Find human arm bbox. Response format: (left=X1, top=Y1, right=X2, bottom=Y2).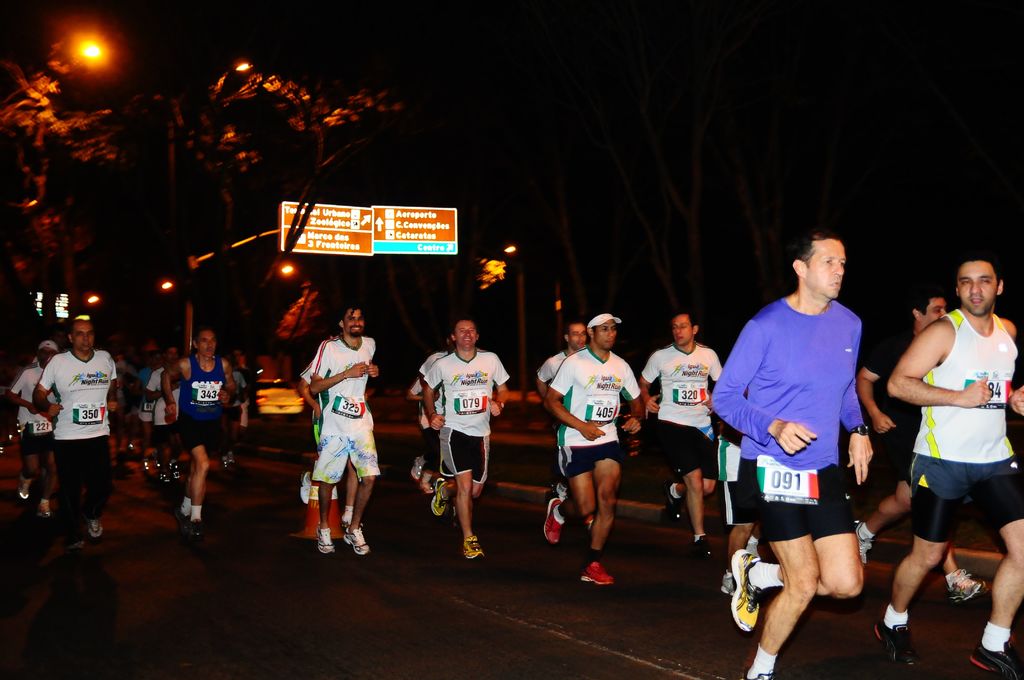
(left=312, top=337, right=372, bottom=398).
